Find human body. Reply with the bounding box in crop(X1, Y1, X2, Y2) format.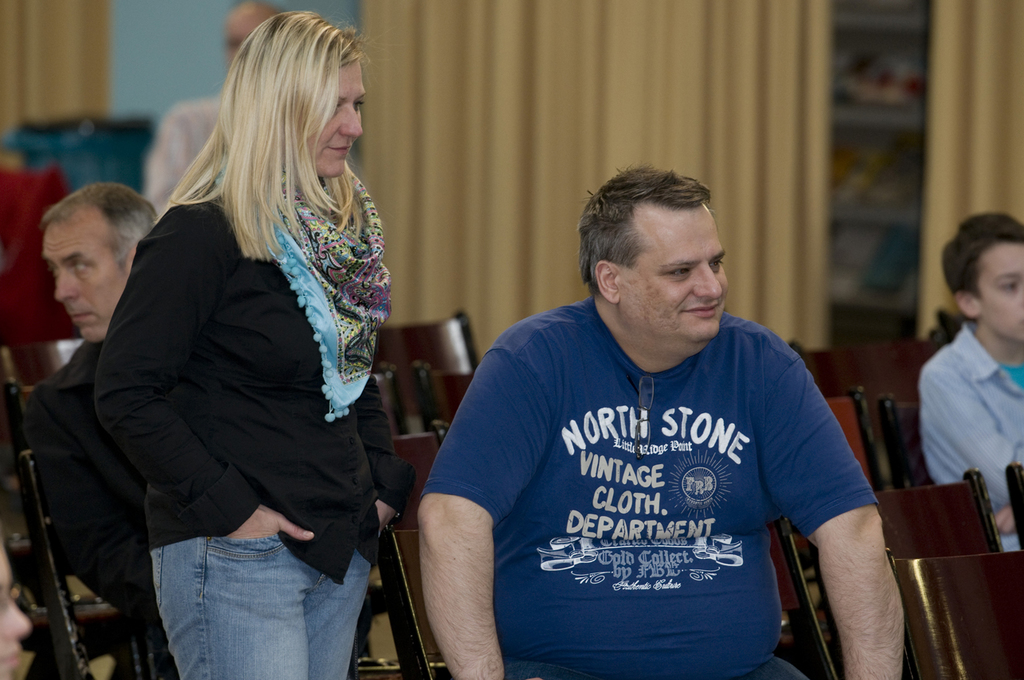
crop(92, 178, 393, 679).
